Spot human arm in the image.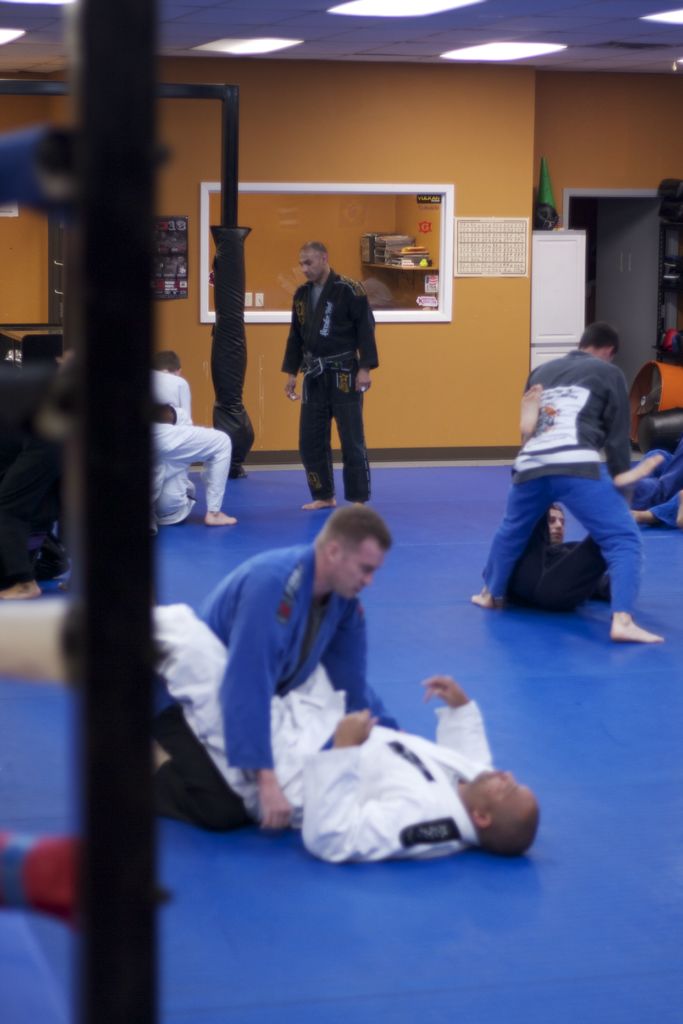
human arm found at bbox=(518, 358, 551, 407).
